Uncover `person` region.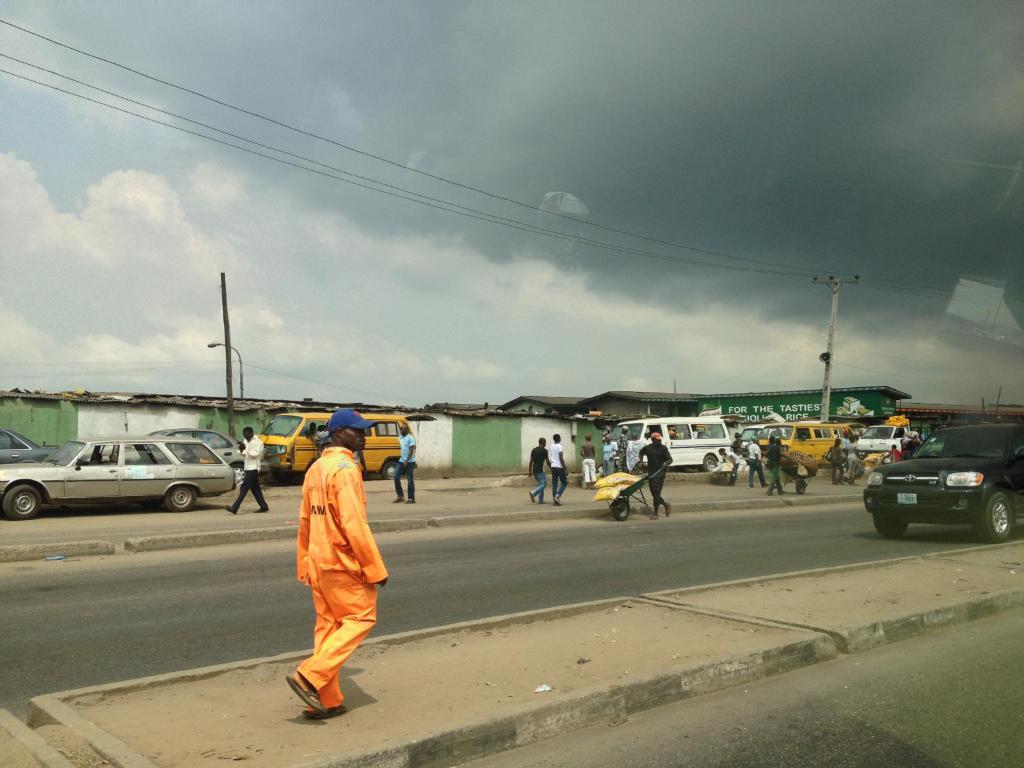
Uncovered: {"x1": 636, "y1": 430, "x2": 670, "y2": 515}.
